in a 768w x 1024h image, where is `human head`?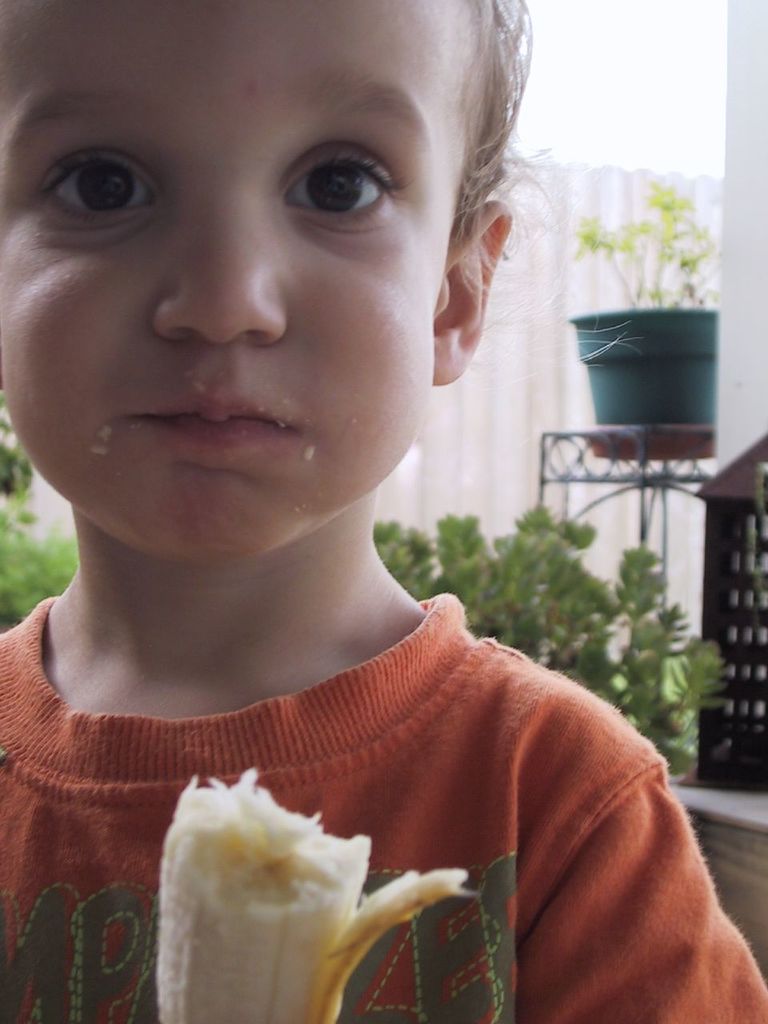
locate(4, 19, 528, 484).
